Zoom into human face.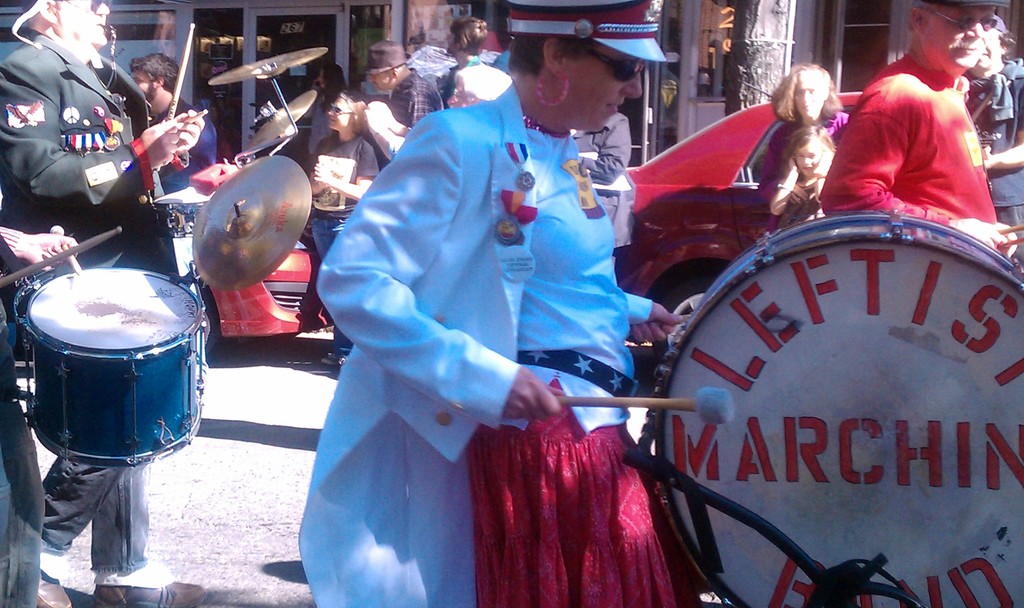
Zoom target: l=321, t=99, r=354, b=128.
